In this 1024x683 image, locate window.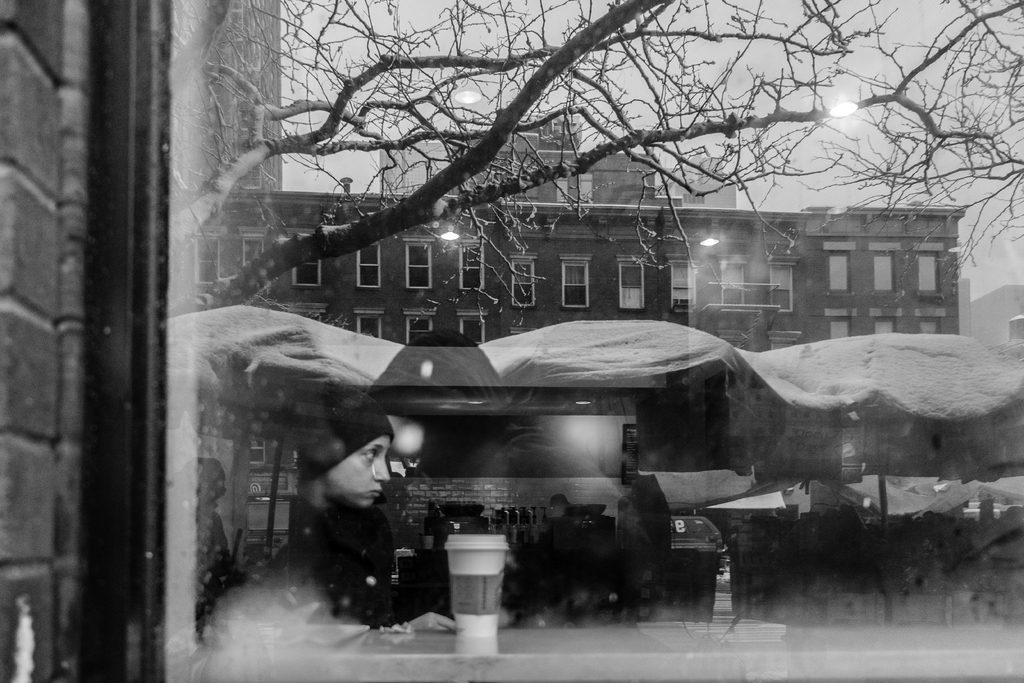
Bounding box: box=[915, 248, 939, 290].
